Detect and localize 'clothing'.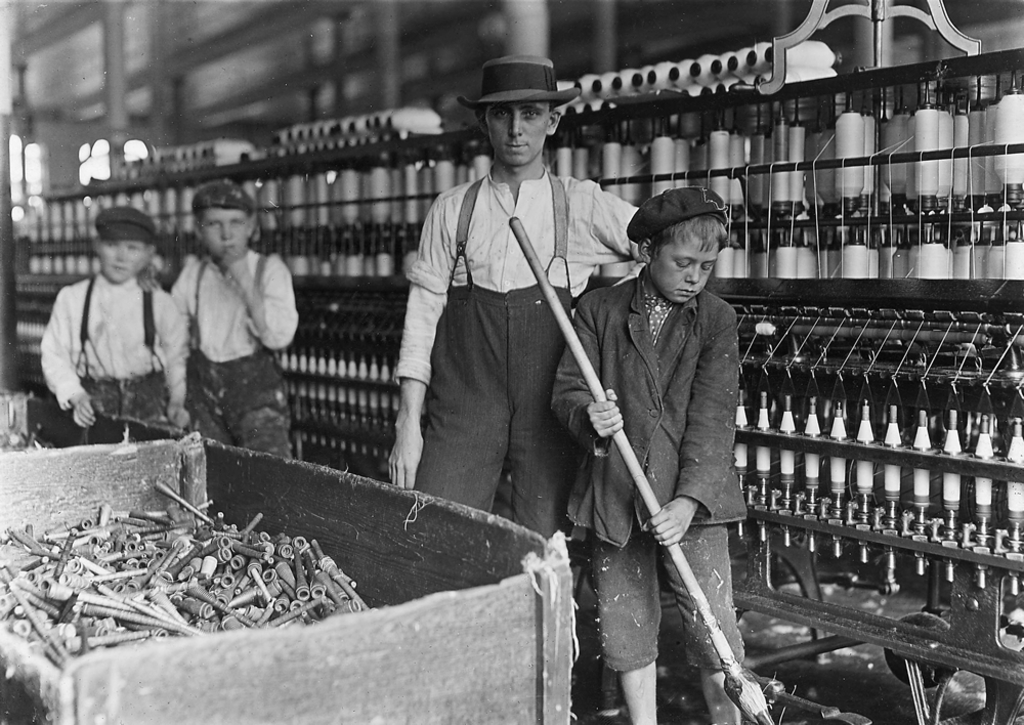
Localized at [x1=171, y1=250, x2=301, y2=454].
